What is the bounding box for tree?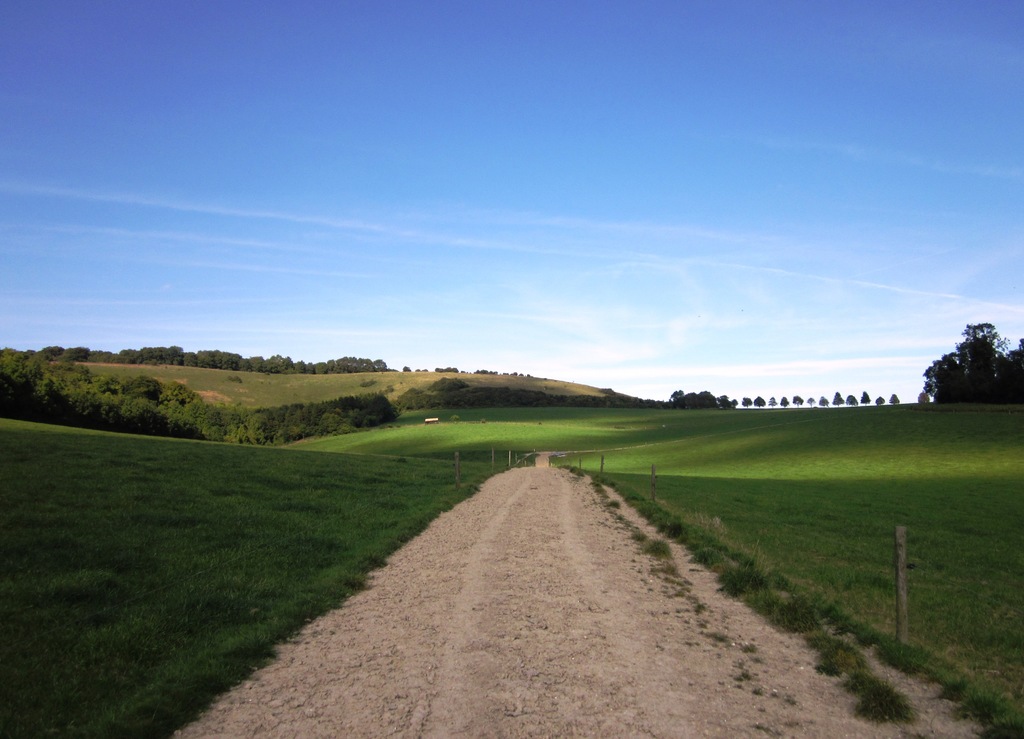
<box>925,319,1023,405</box>.
